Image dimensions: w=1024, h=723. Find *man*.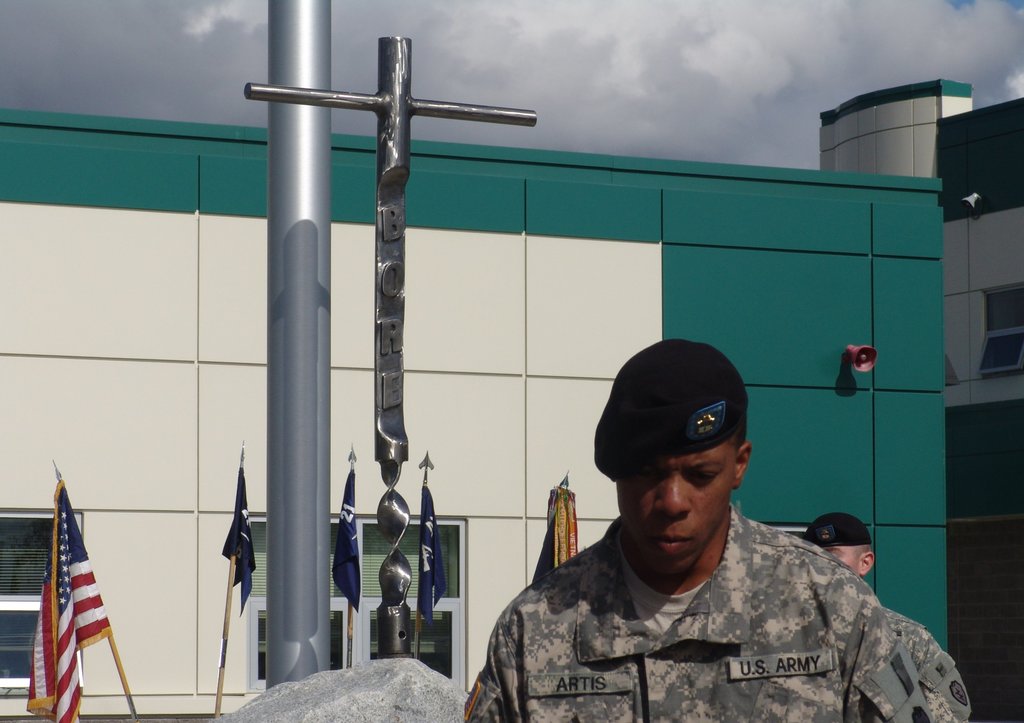
482/334/932/720.
